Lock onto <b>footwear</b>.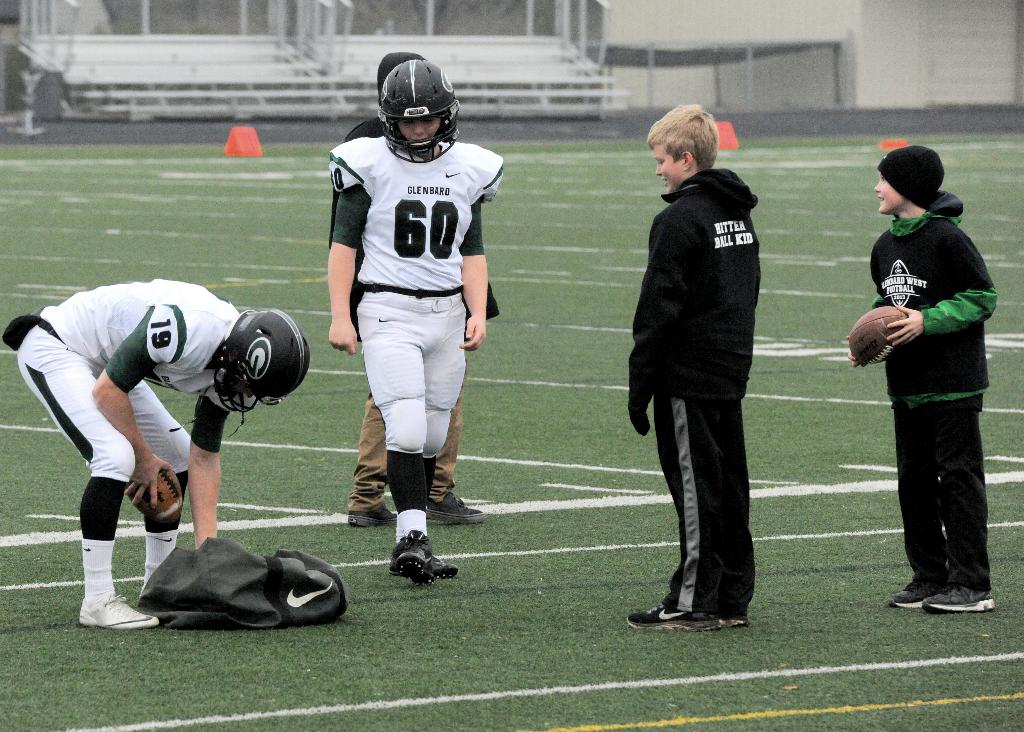
Locked: region(628, 603, 751, 636).
